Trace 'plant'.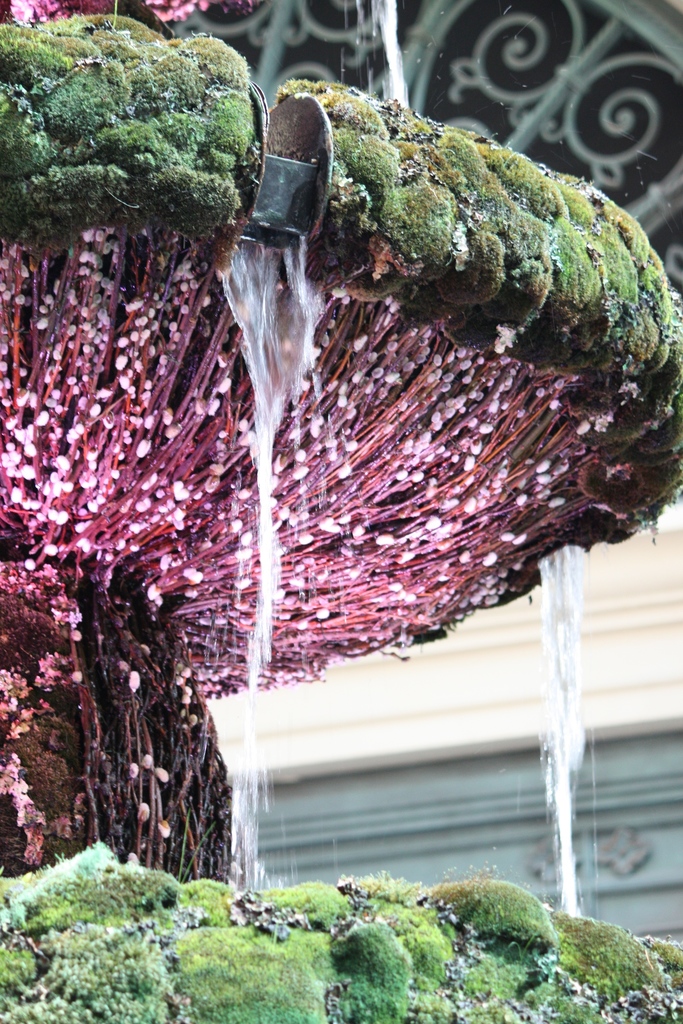
Traced to 411:904:450:972.
